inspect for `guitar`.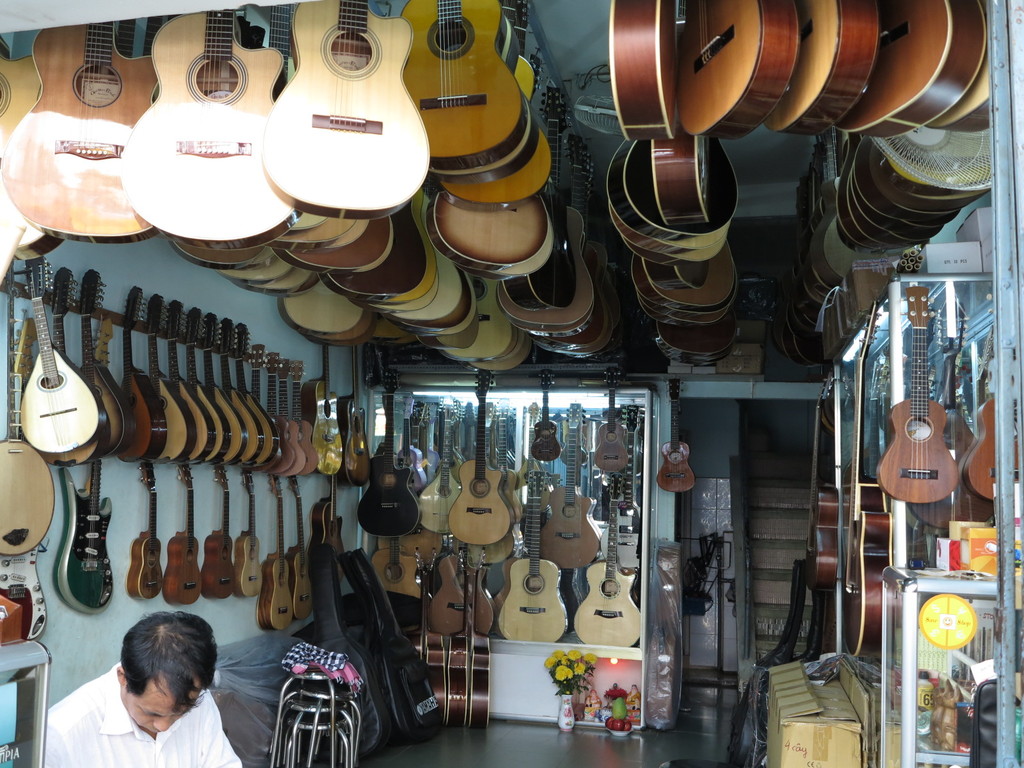
Inspection: (339,217,401,278).
